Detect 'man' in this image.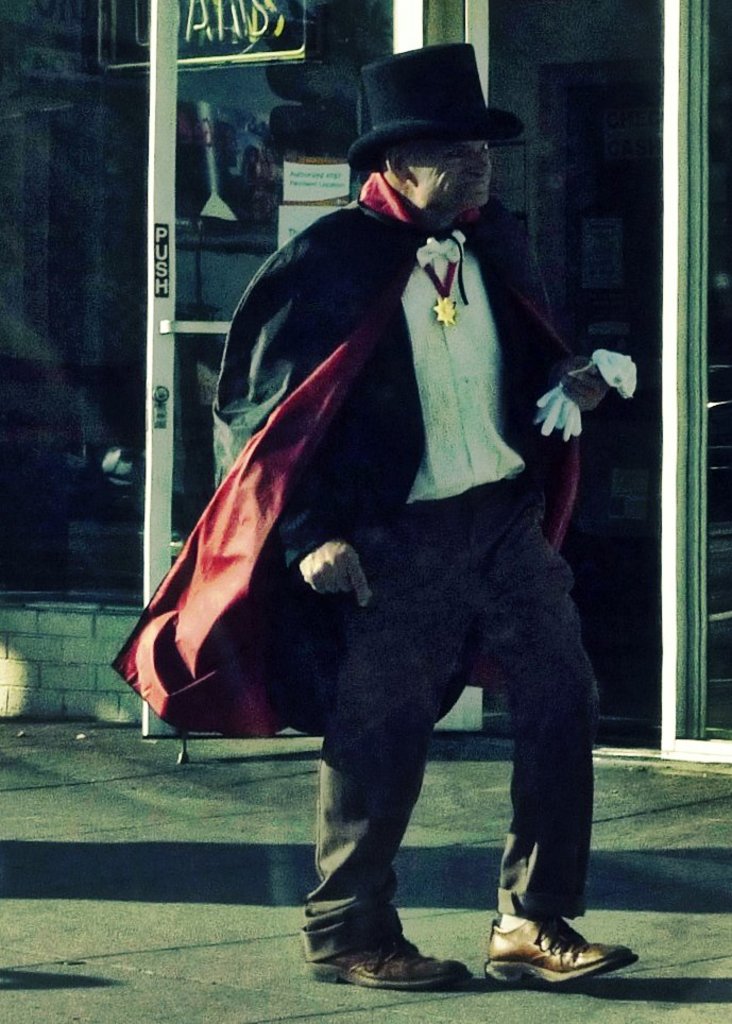
Detection: box=[102, 31, 648, 1002].
